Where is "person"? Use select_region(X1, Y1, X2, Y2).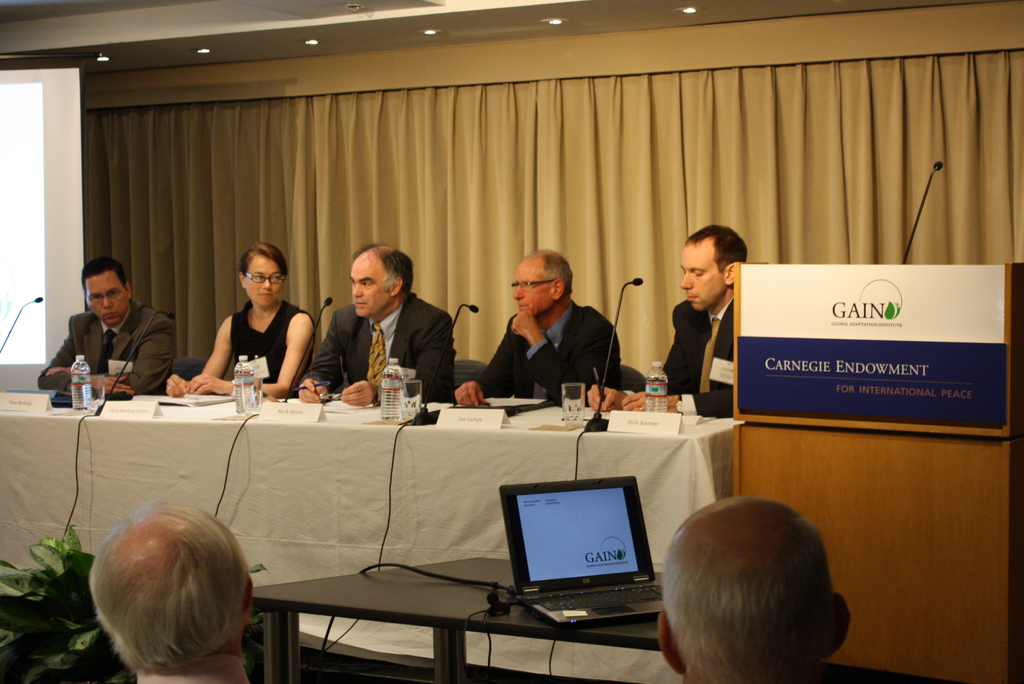
select_region(36, 255, 175, 395).
